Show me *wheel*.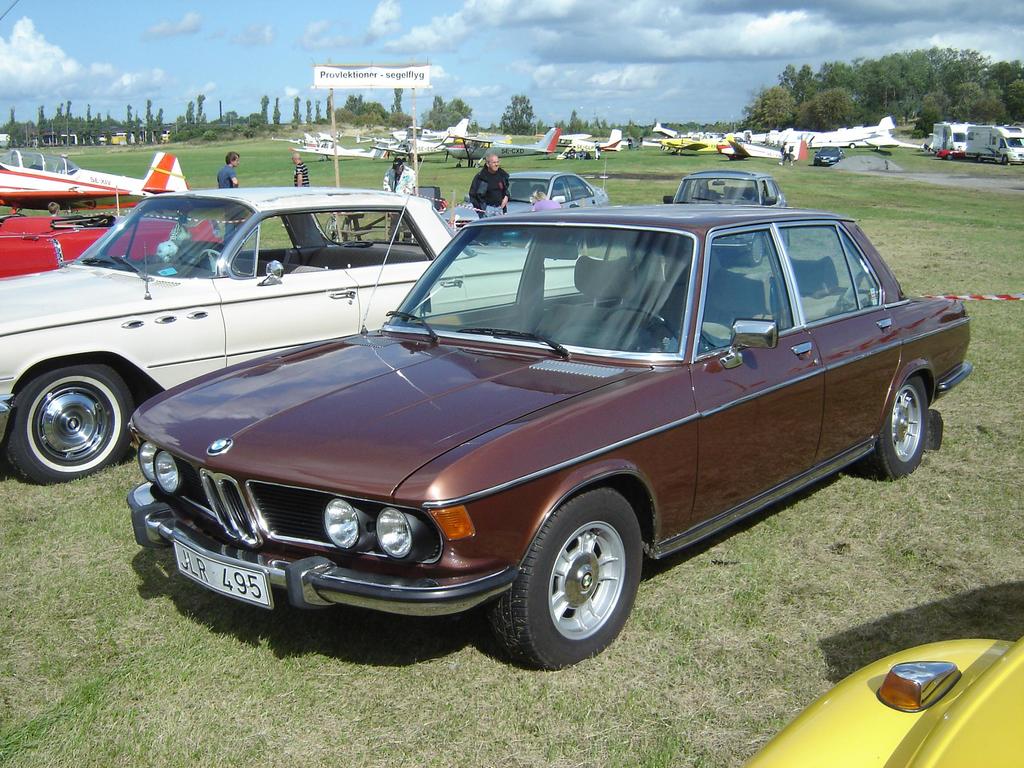
*wheel* is here: {"left": 5, "top": 360, "right": 133, "bottom": 485}.
